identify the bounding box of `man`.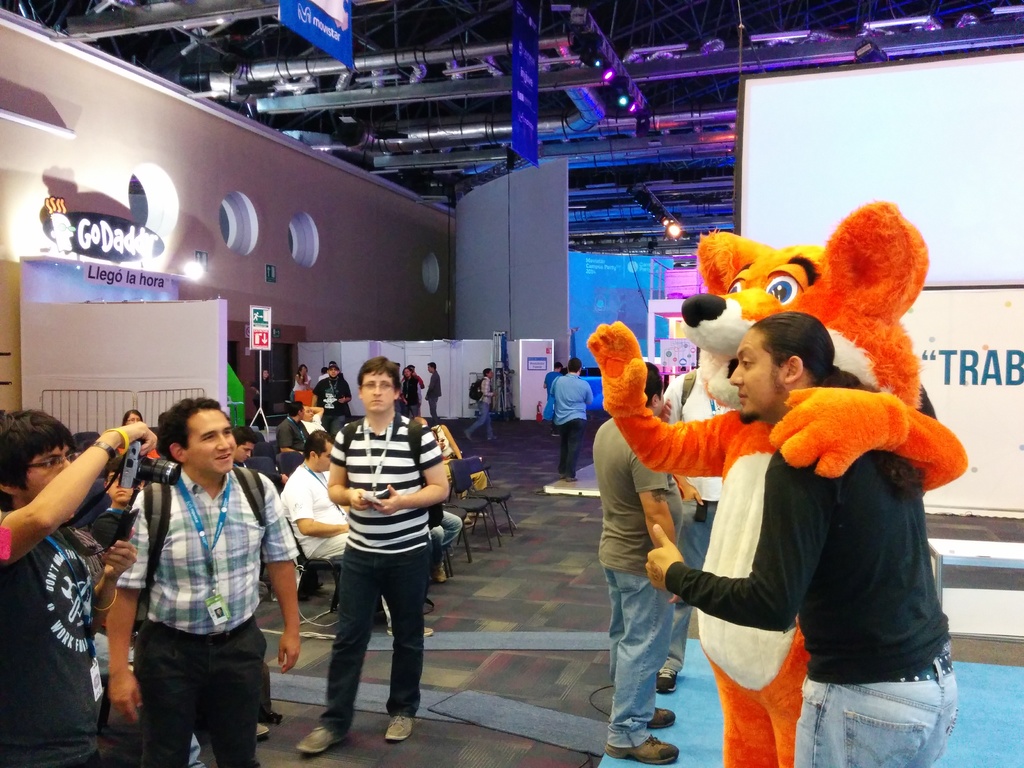
[645, 311, 959, 767].
